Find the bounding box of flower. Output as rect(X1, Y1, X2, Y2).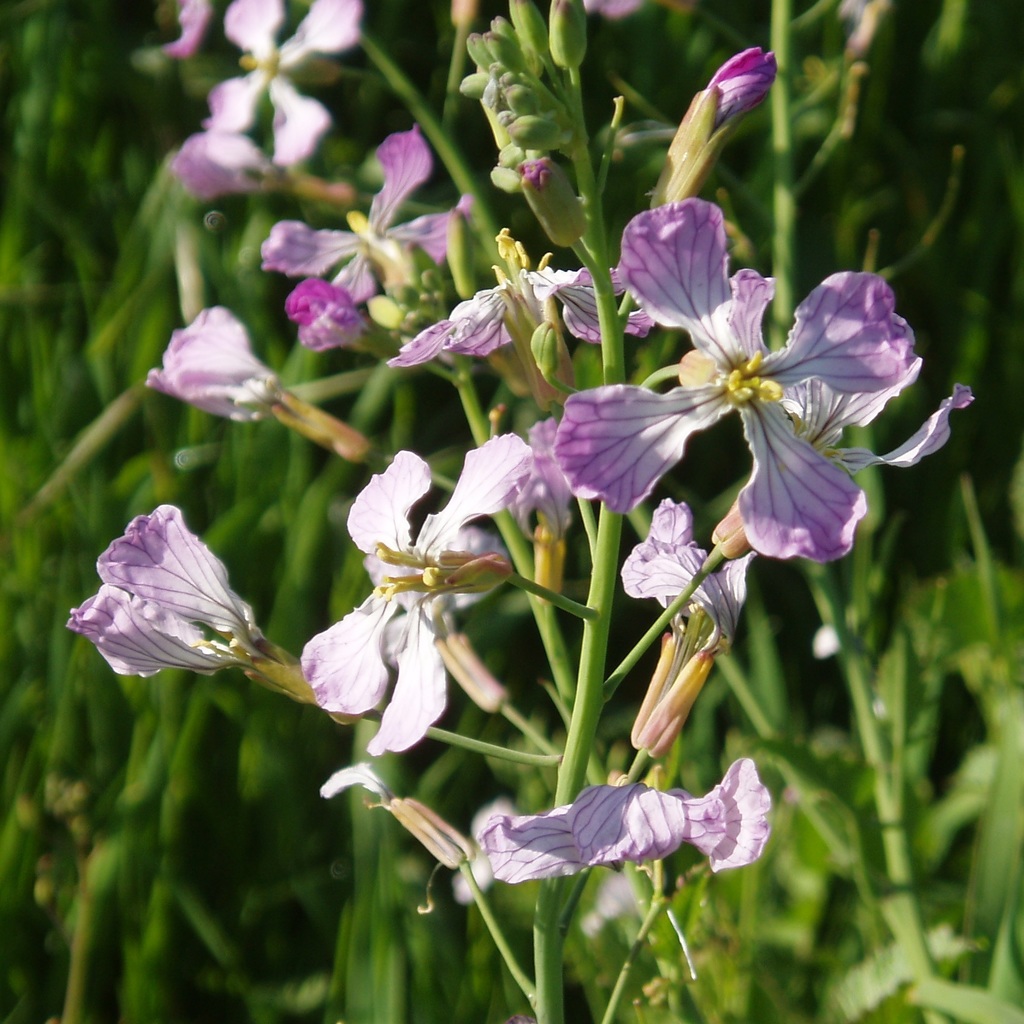
rect(478, 753, 776, 882).
